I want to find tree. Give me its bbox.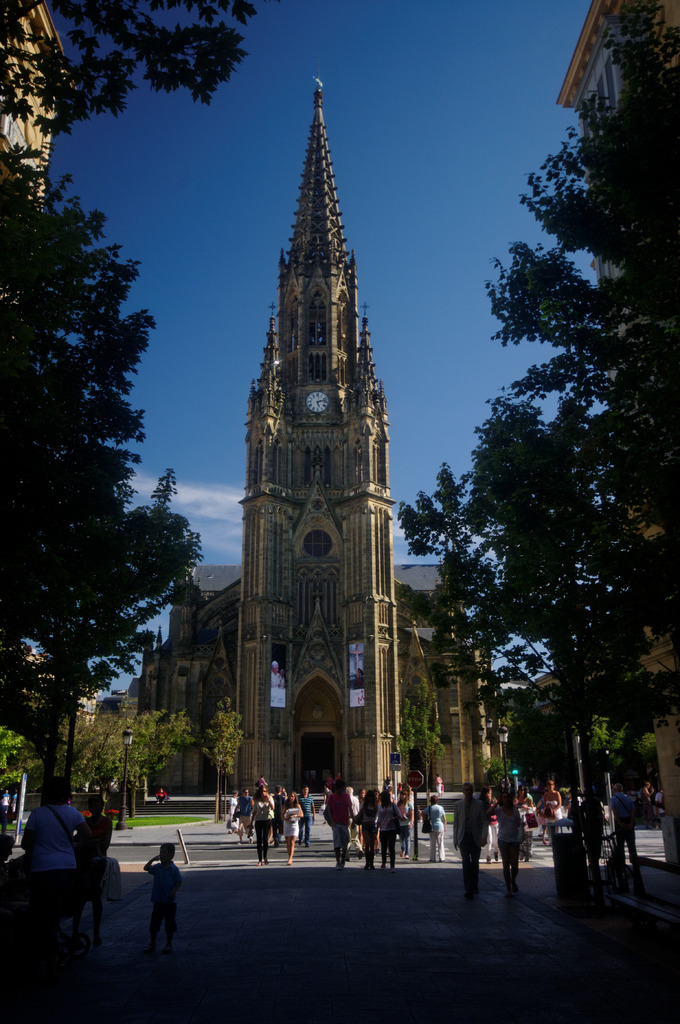
[left=396, top=702, right=415, bottom=788].
